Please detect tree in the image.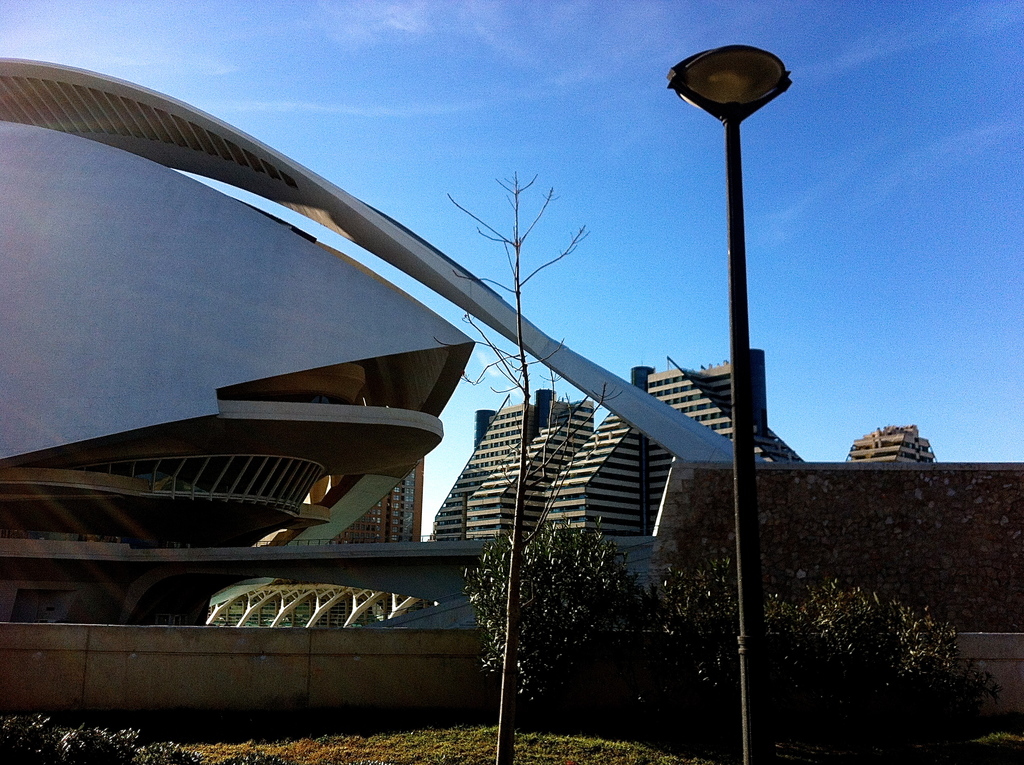
x1=662, y1=542, x2=985, y2=764.
